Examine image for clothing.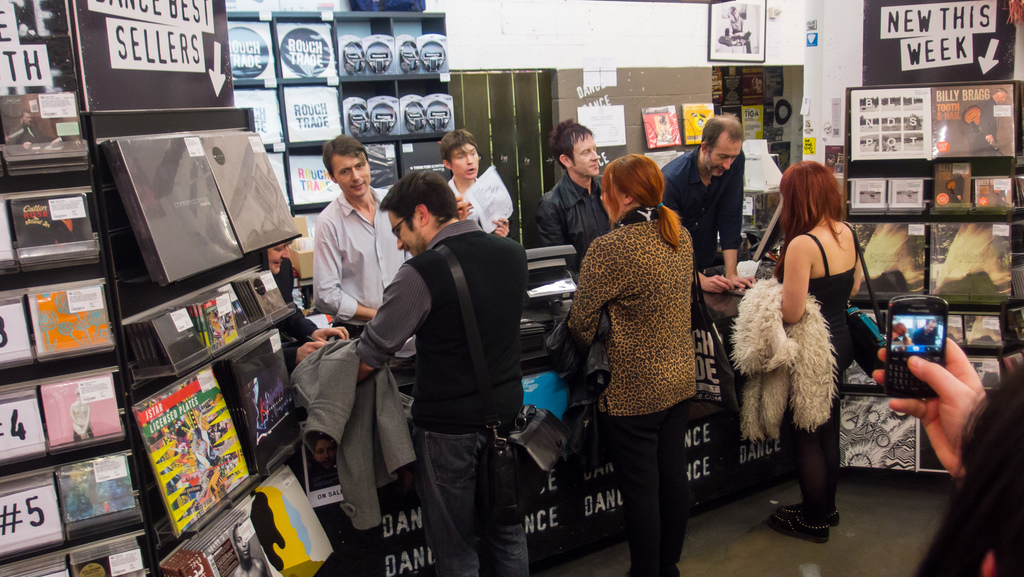
Examination result: pyautogui.locateOnScreen(274, 338, 418, 535).
